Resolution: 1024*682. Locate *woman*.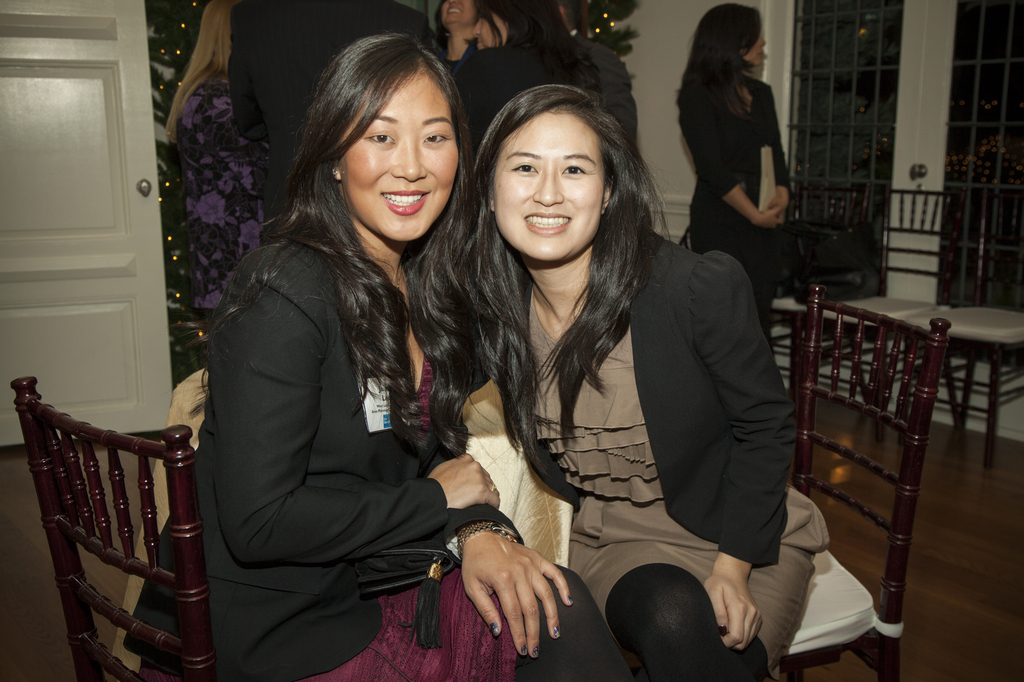
crop(161, 0, 272, 346).
